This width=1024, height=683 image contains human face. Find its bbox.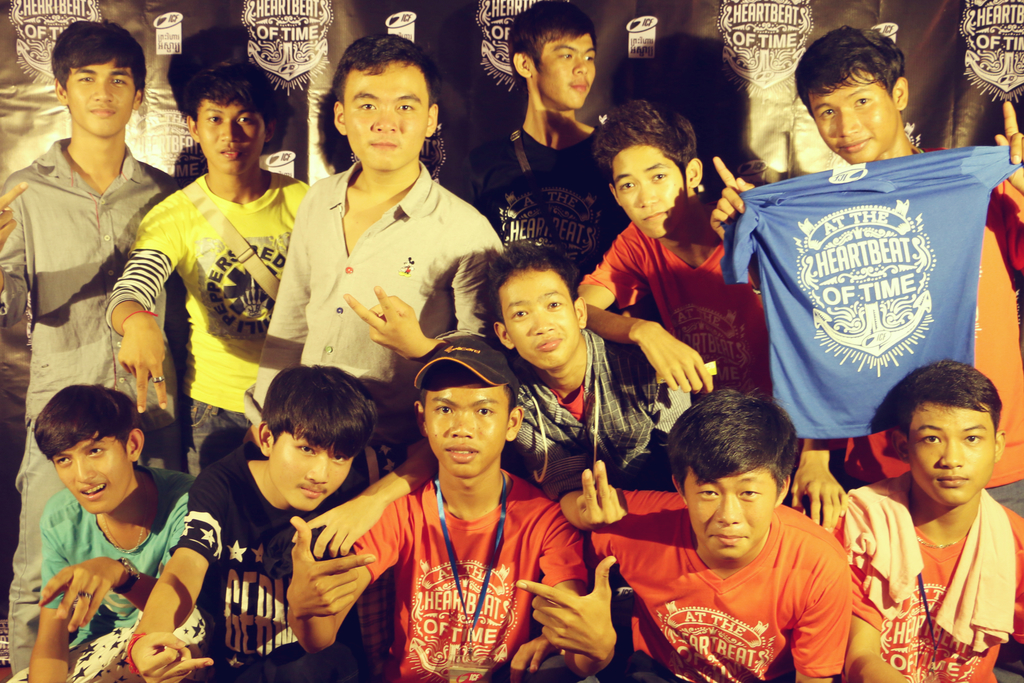
538,21,593,115.
